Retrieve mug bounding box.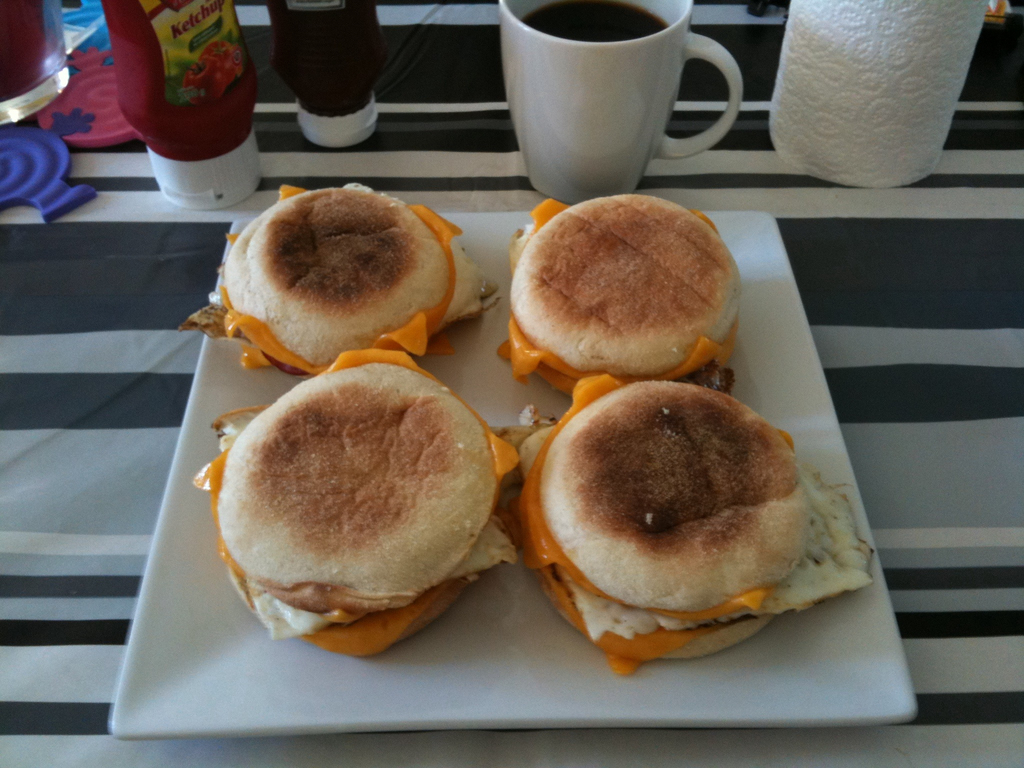
Bounding box: (left=499, top=0, right=743, bottom=209).
